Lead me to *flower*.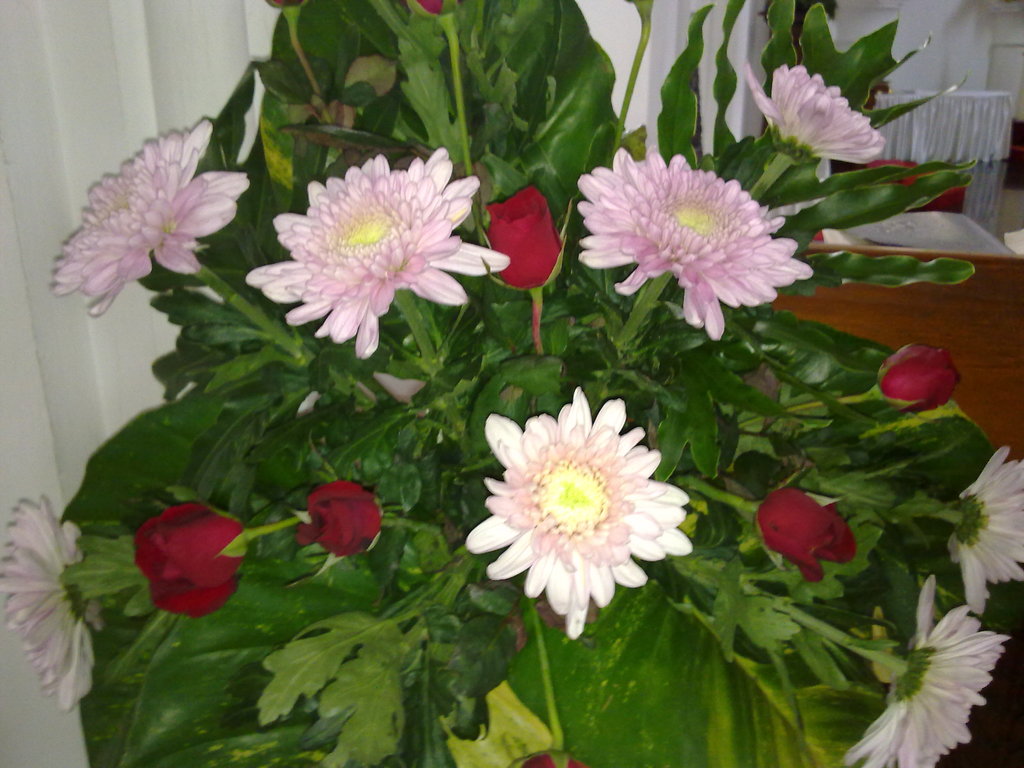
Lead to crop(467, 387, 700, 608).
